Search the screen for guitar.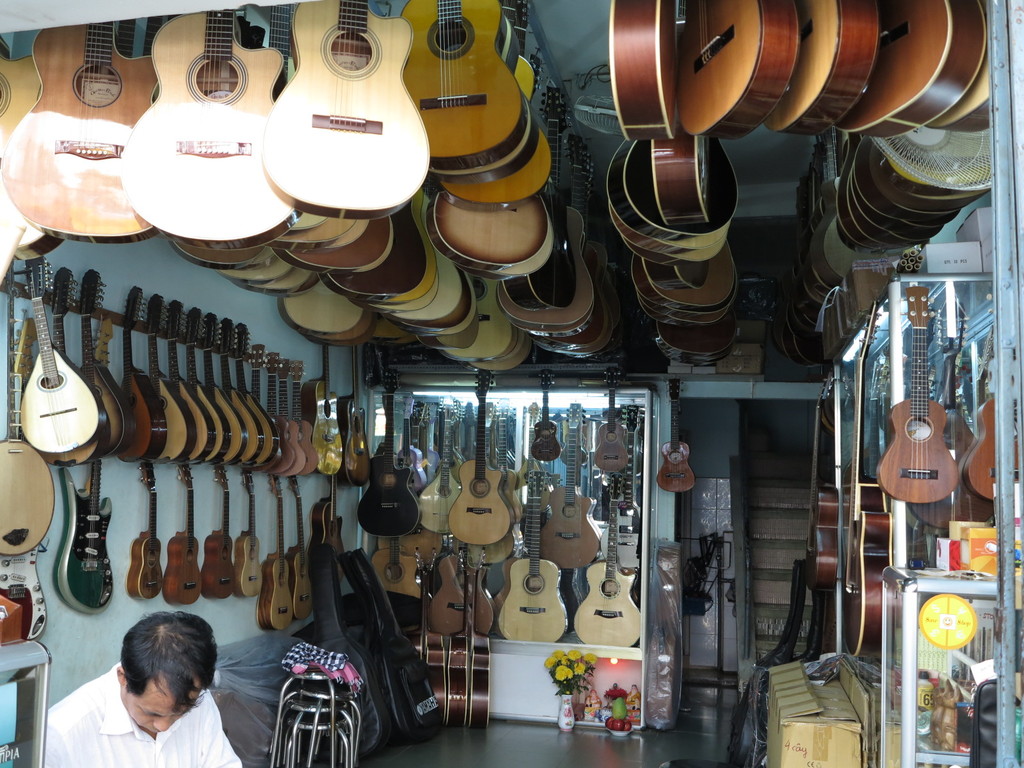
Found at [left=0, top=275, right=64, bottom=553].
